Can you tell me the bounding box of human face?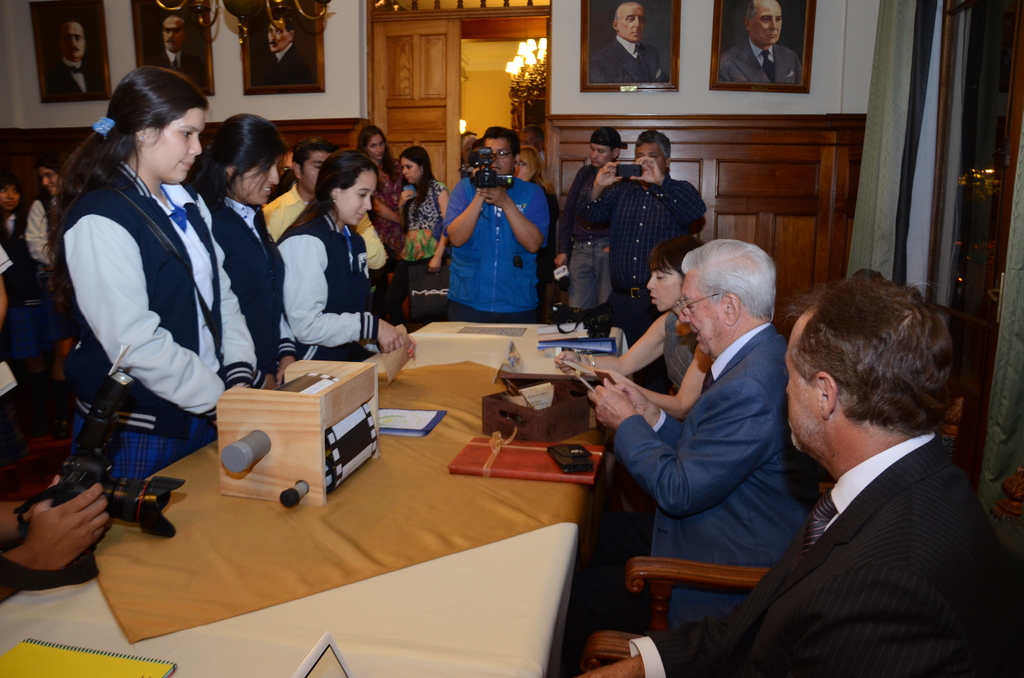
<region>488, 140, 514, 172</region>.
